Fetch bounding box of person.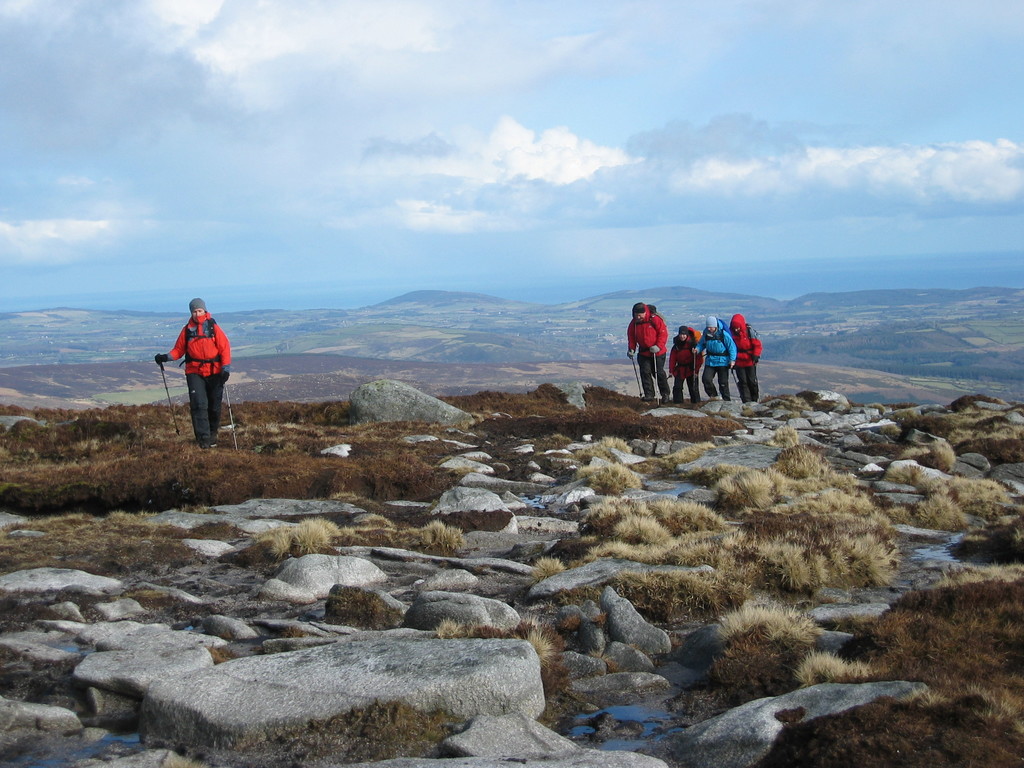
Bbox: x1=667, y1=319, x2=708, y2=403.
